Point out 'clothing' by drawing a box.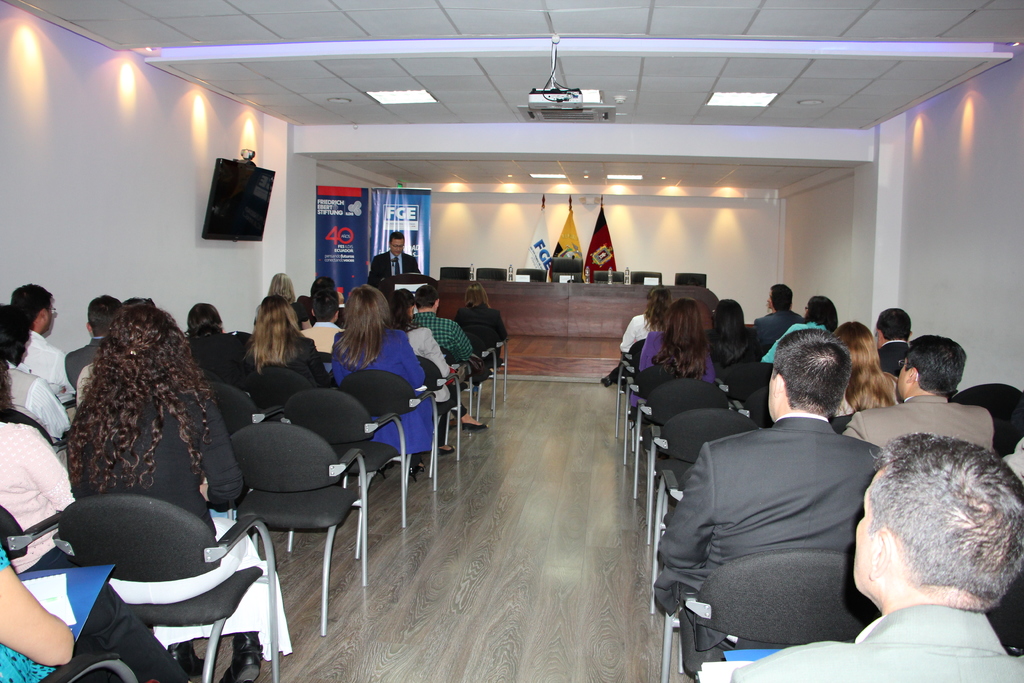
[left=335, top=333, right=440, bottom=442].
